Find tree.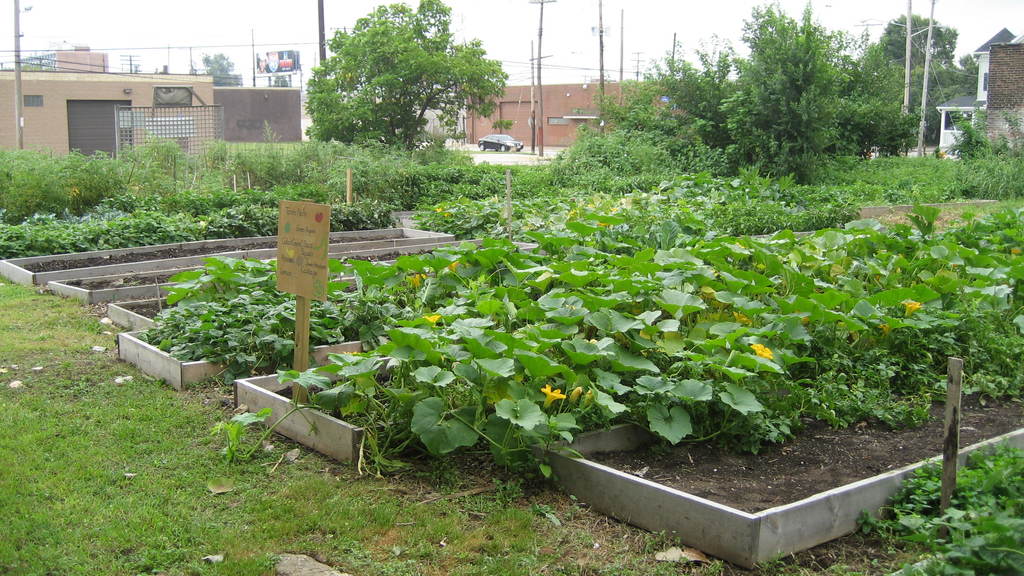
locate(287, 4, 516, 175).
